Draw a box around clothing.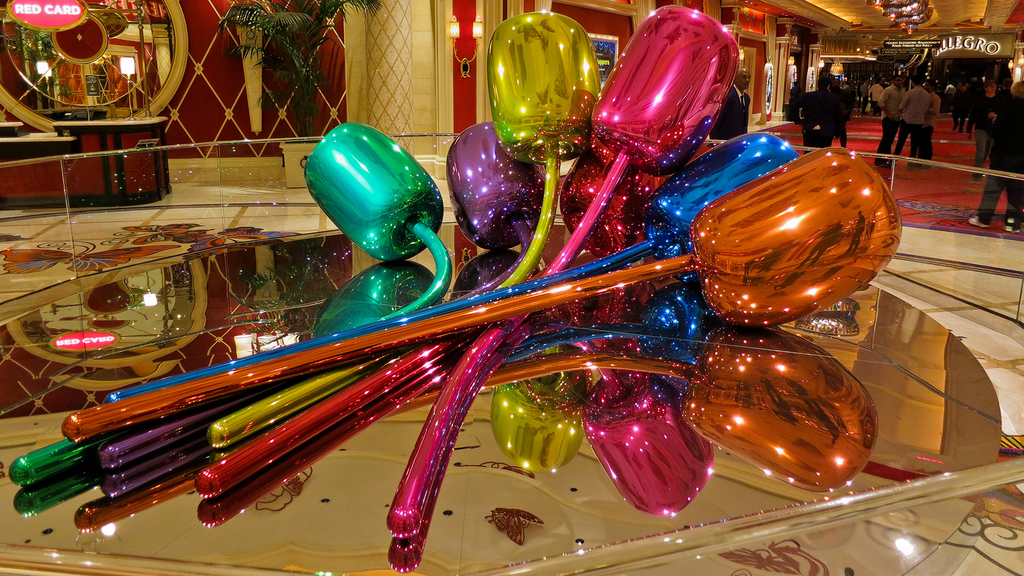
977/93/1023/225.
